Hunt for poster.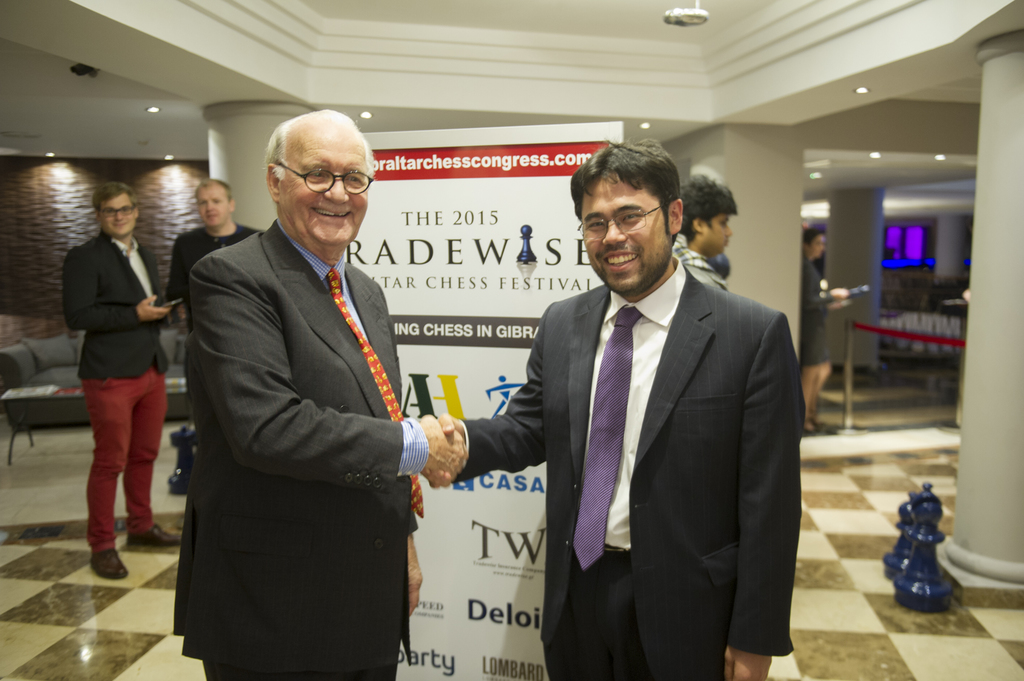
Hunted down at region(356, 118, 632, 680).
